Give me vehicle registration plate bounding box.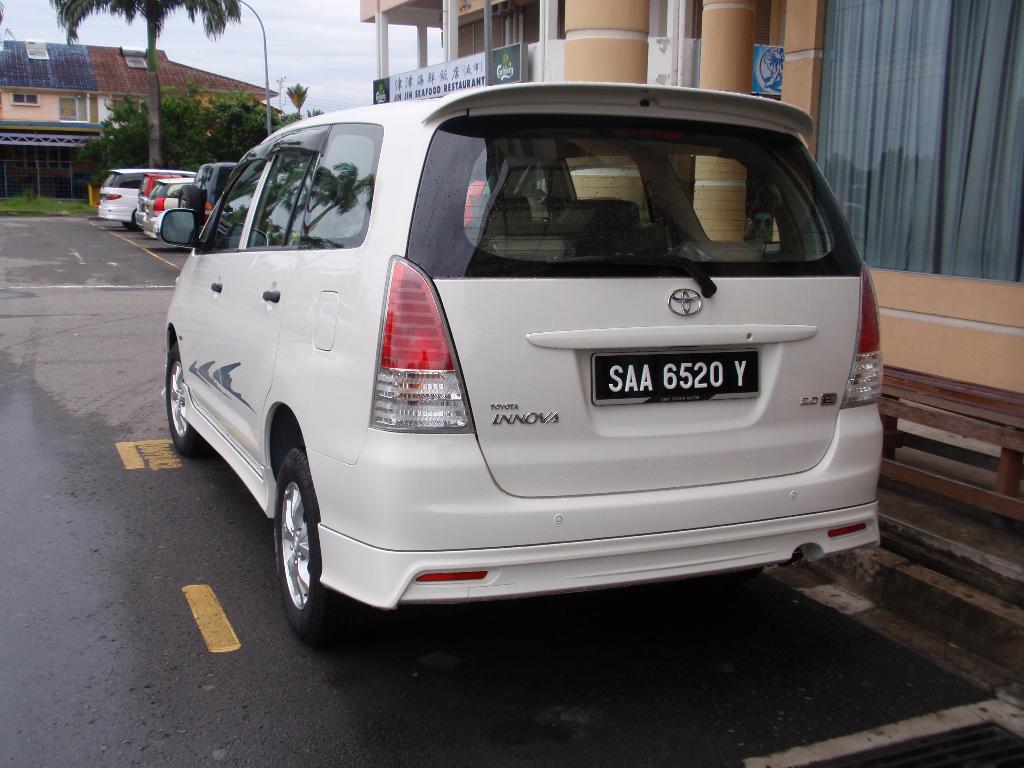
{"x1": 593, "y1": 353, "x2": 761, "y2": 408}.
